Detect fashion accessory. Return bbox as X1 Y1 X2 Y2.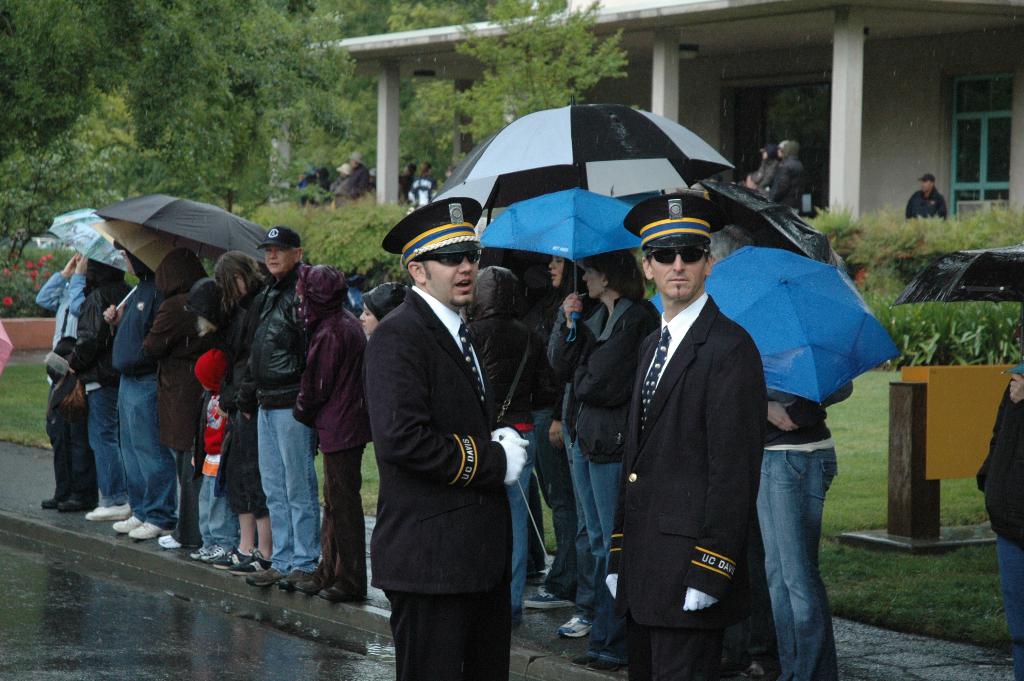
681 589 717 614.
